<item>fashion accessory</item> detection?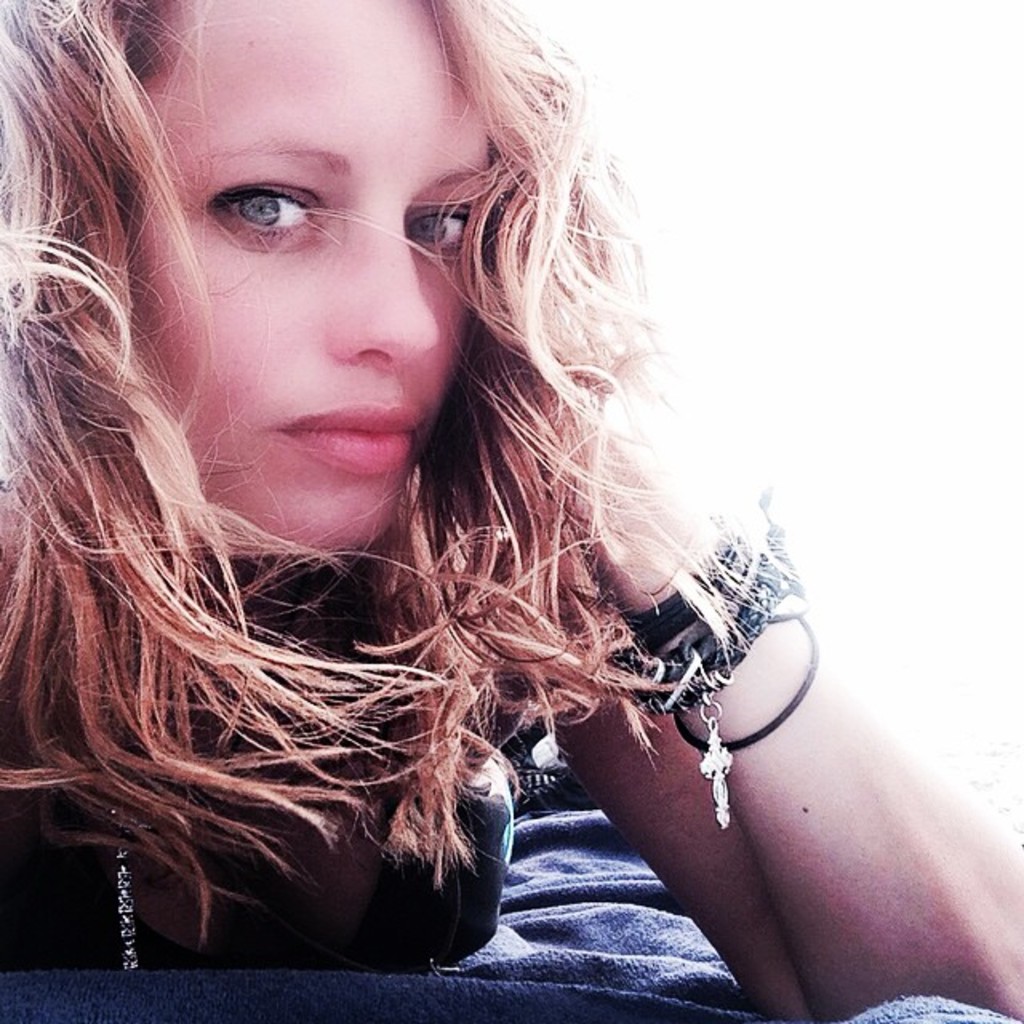
box=[622, 483, 827, 830]
